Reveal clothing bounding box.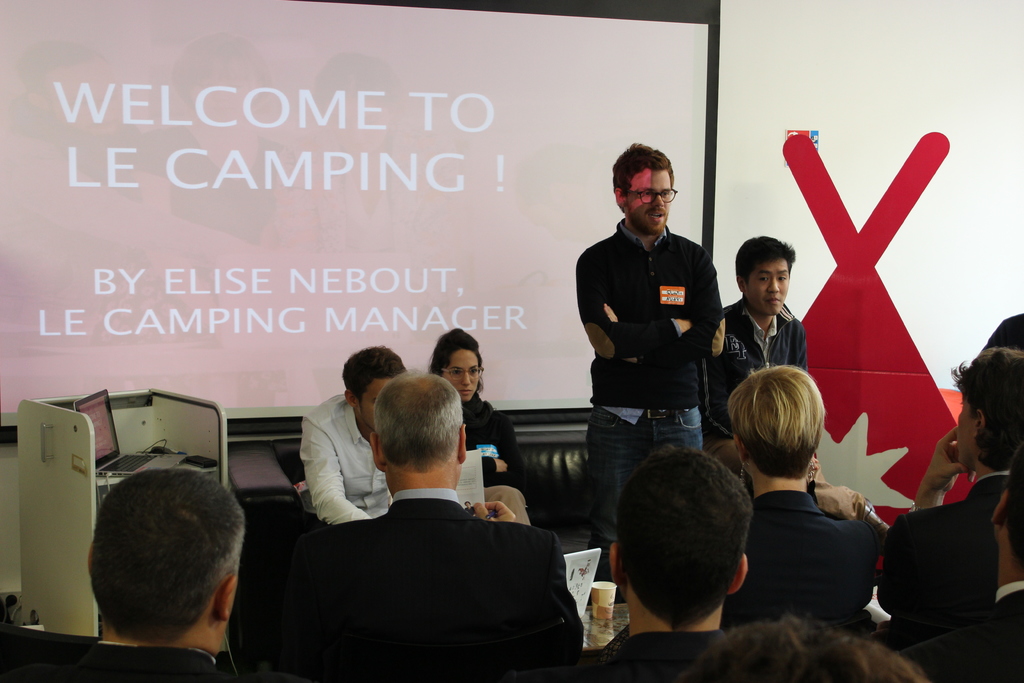
Revealed: {"left": 881, "top": 474, "right": 1011, "bottom": 614}.
